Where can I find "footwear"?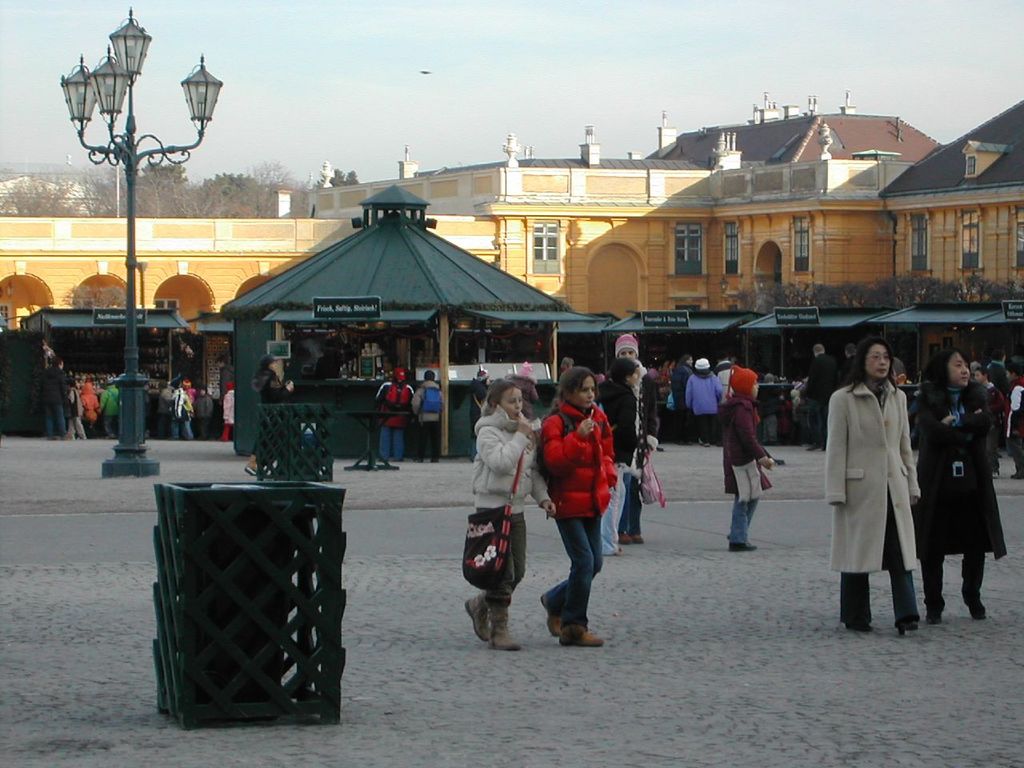
You can find it at locate(729, 538, 757, 550).
